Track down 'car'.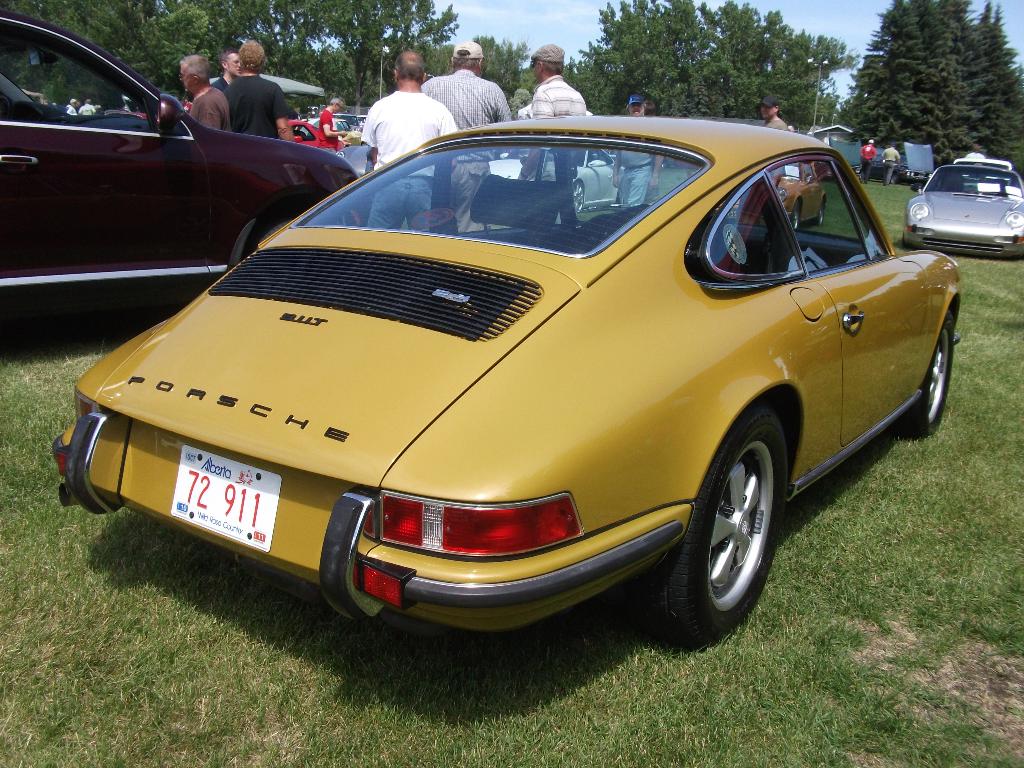
Tracked to x1=51 y1=110 x2=966 y2=651.
